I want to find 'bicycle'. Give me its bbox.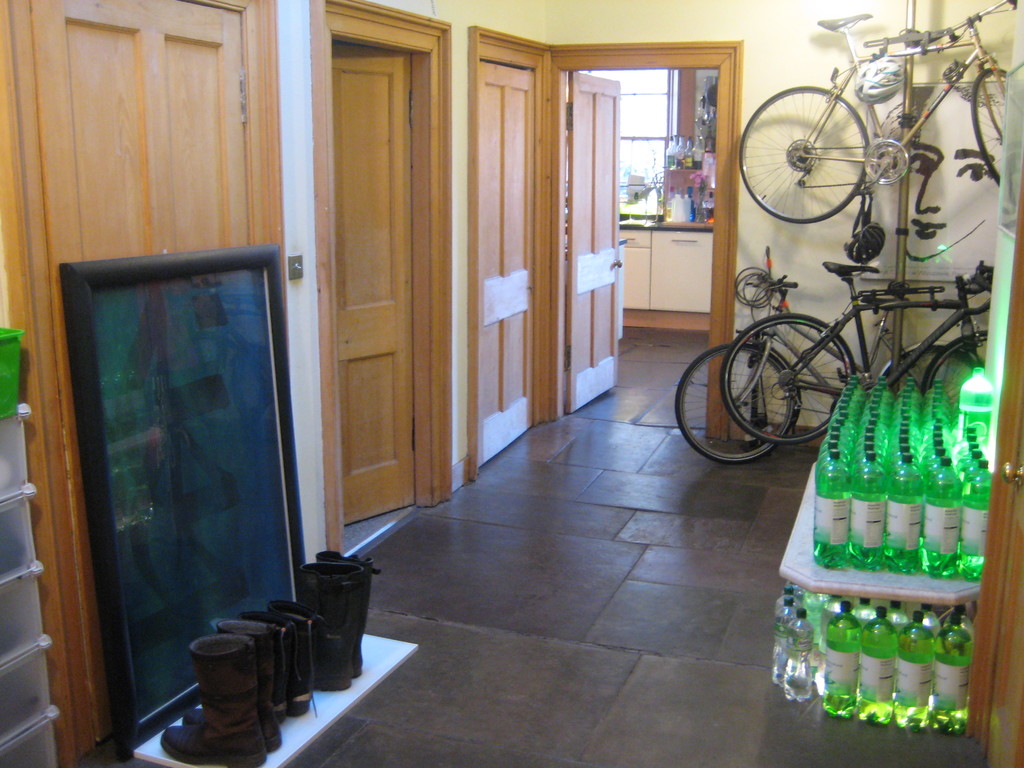
l=675, t=246, r=977, b=459.
